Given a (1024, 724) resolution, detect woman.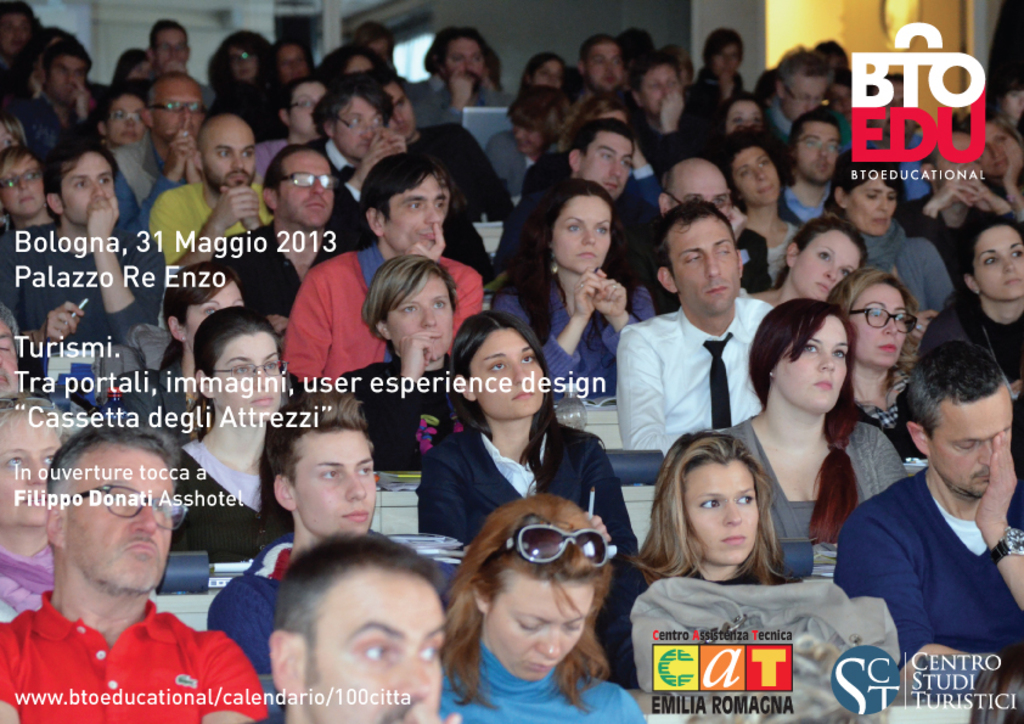
{"x1": 508, "y1": 55, "x2": 576, "y2": 96}.
